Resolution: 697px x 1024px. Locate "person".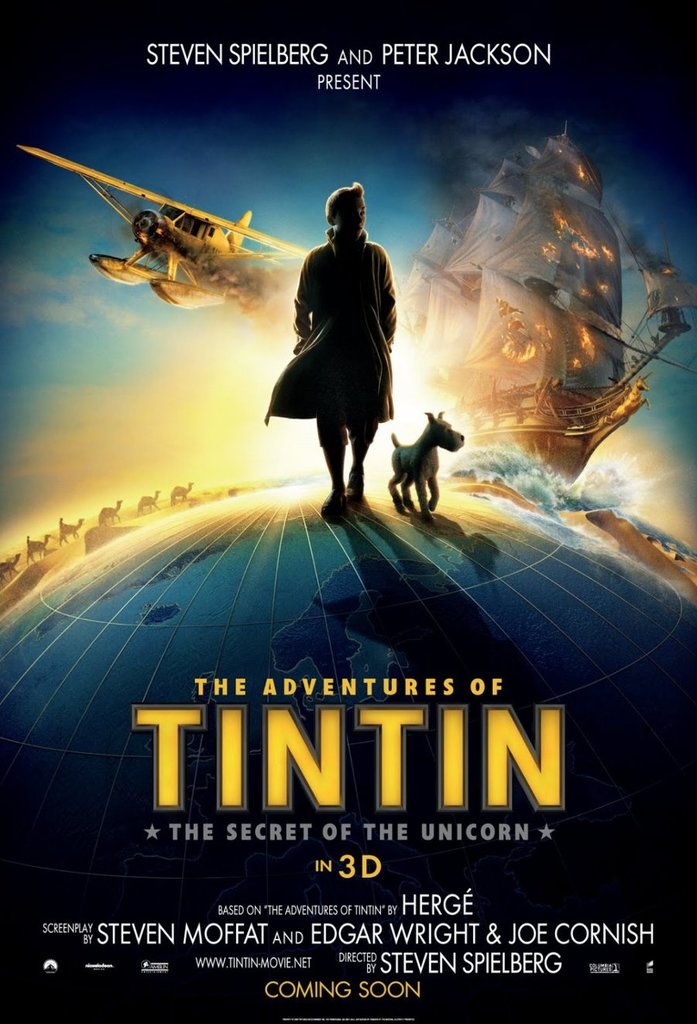
(x1=280, y1=163, x2=413, y2=524).
